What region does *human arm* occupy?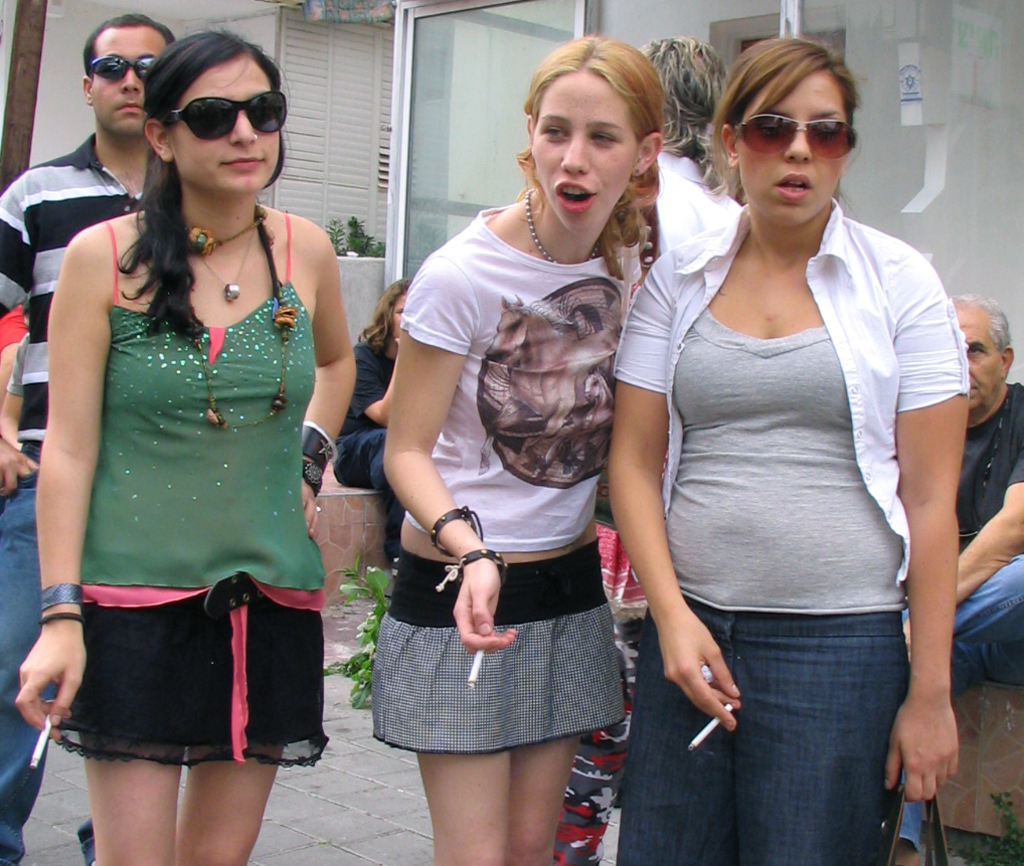
select_region(349, 332, 403, 429).
